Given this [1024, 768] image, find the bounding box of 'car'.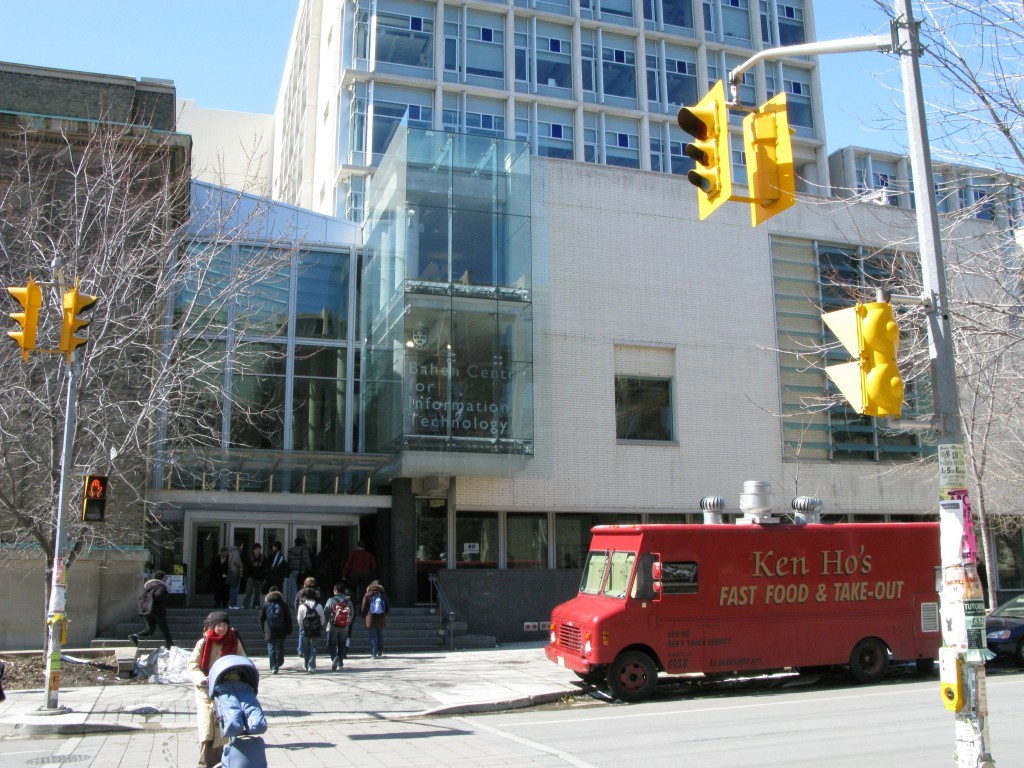
<bbox>988, 594, 1023, 674</bbox>.
